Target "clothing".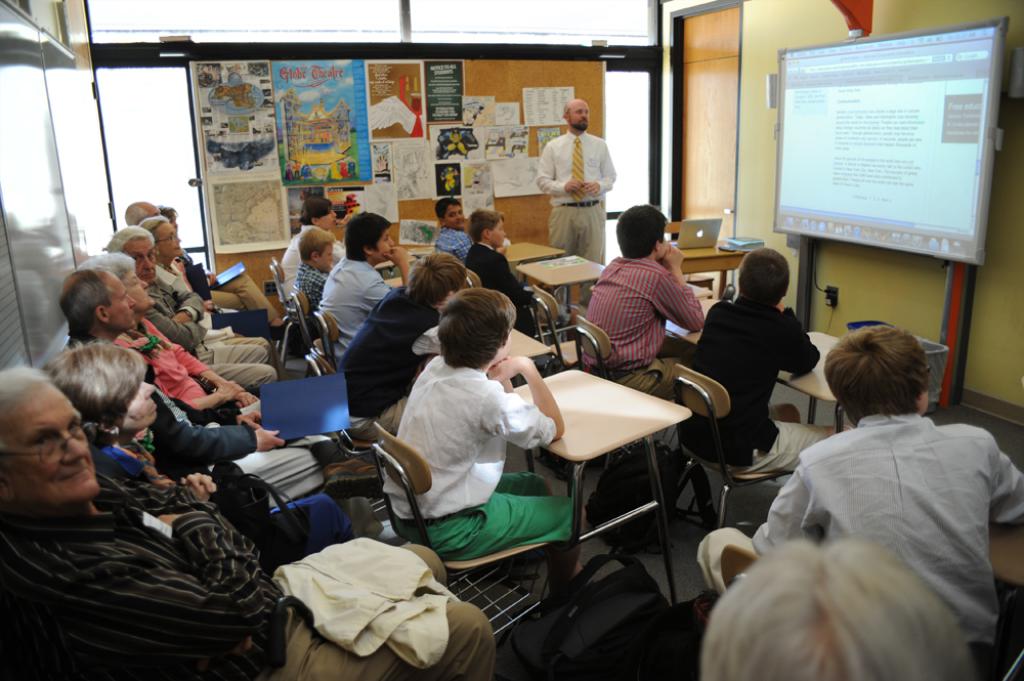
Target region: box=[531, 131, 616, 259].
